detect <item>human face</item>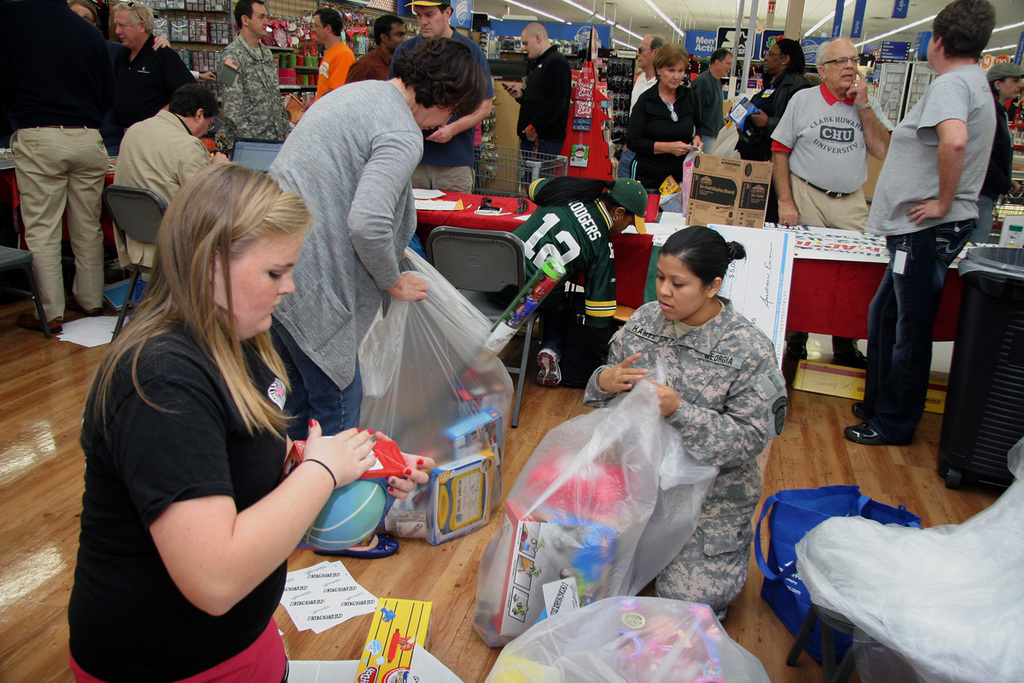
[525, 37, 535, 50]
